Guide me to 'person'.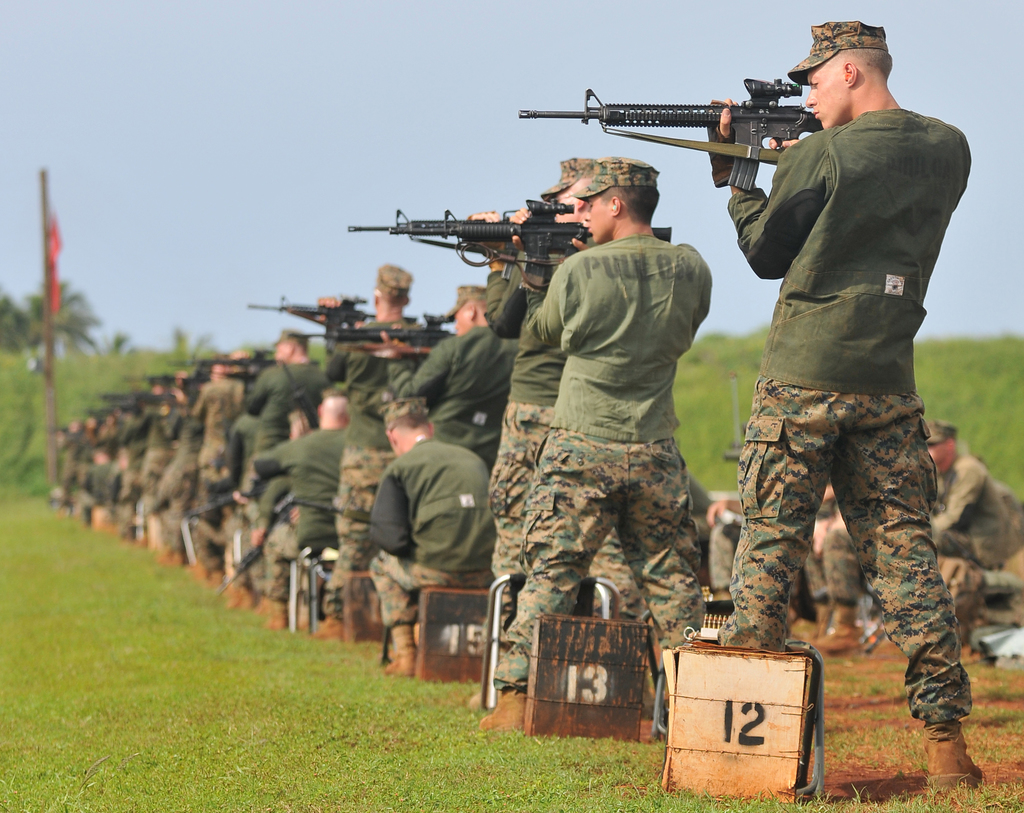
Guidance: left=282, top=257, right=426, bottom=626.
